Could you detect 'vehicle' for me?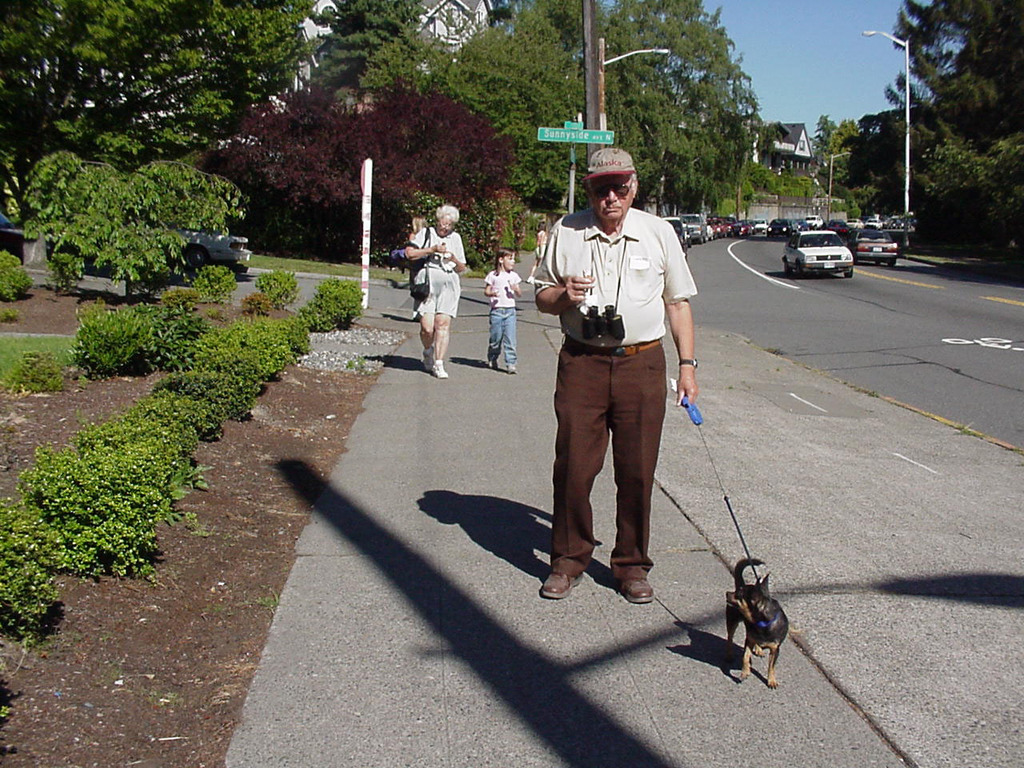
Detection result: Rect(180, 222, 254, 276).
